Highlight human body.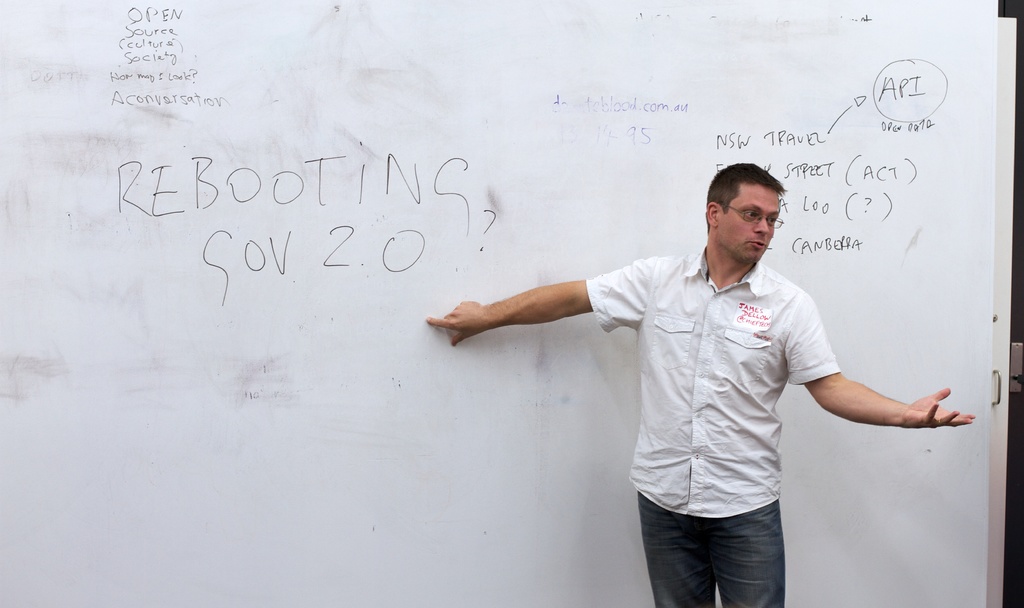
Highlighted region: {"left": 484, "top": 188, "right": 938, "bottom": 596}.
